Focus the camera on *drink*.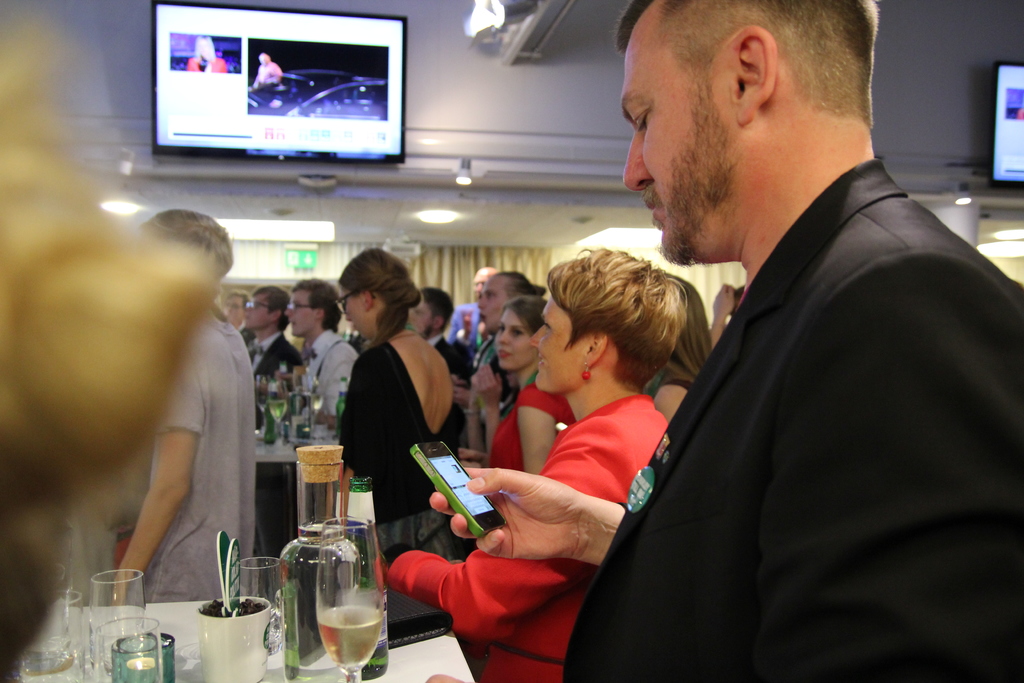
Focus region: [314, 605, 385, 671].
